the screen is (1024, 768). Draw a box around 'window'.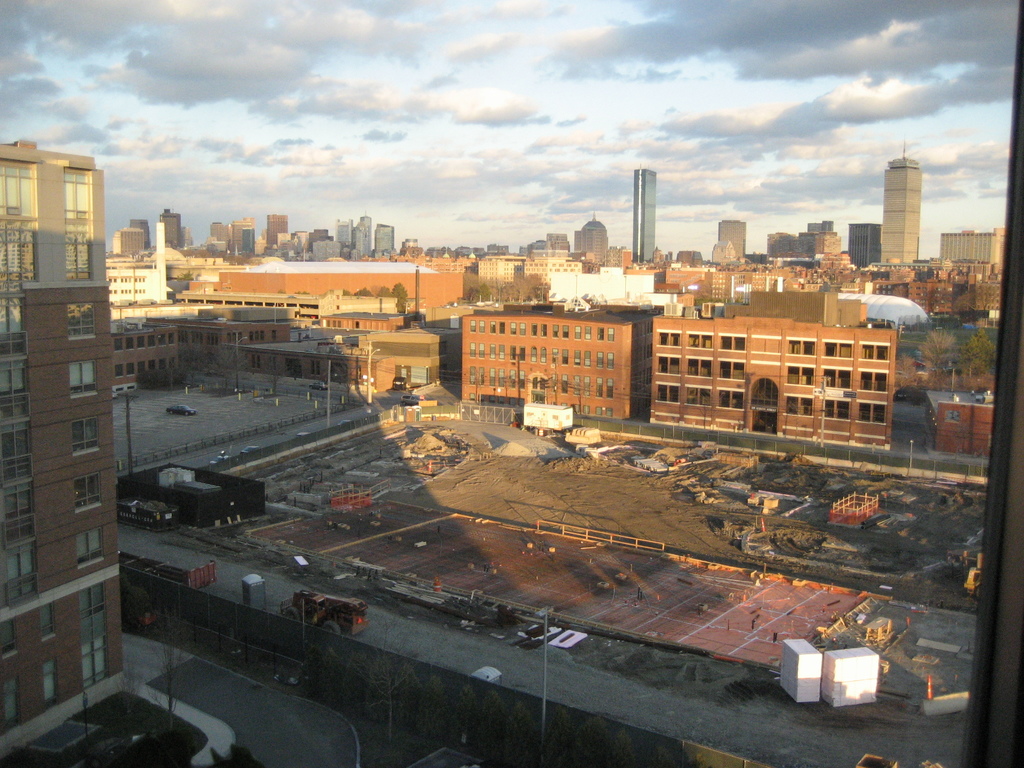
[left=59, top=170, right=99, bottom=250].
